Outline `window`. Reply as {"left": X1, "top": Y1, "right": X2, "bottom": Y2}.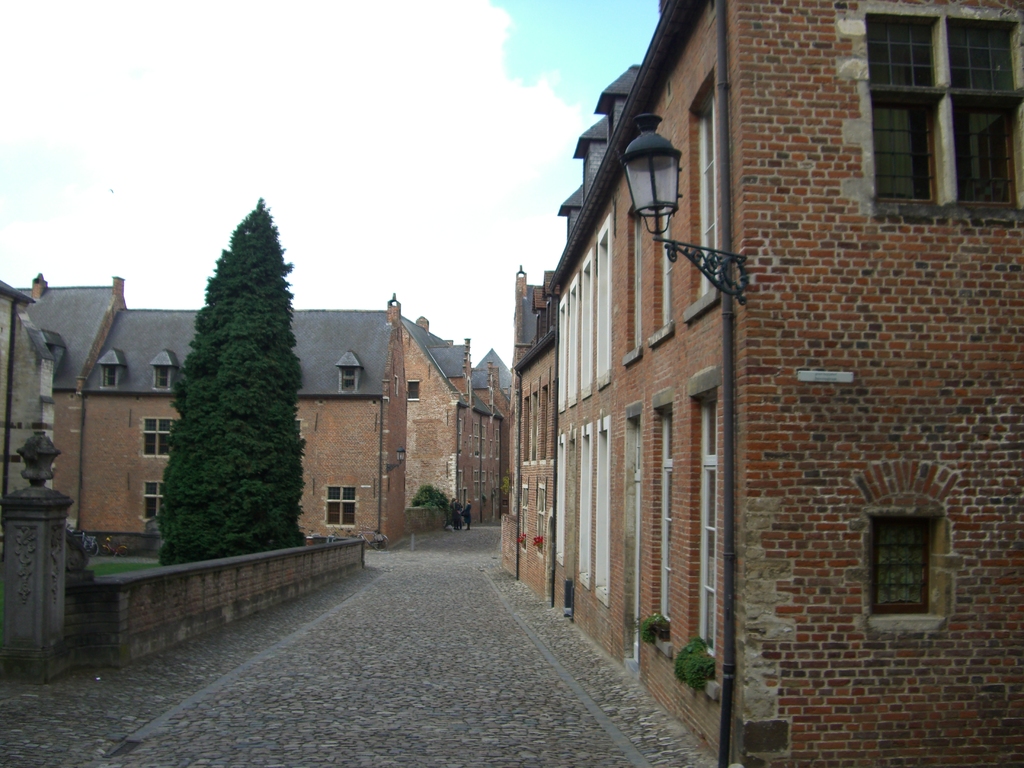
{"left": 143, "top": 415, "right": 173, "bottom": 460}.
